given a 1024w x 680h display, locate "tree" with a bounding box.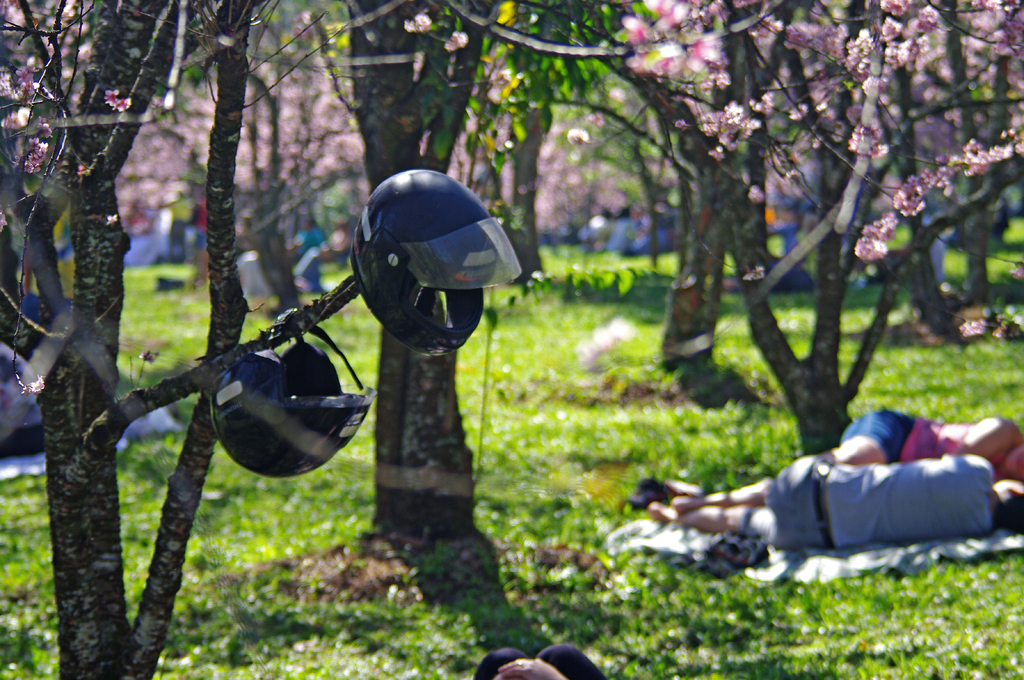
Located: left=461, top=0, right=845, bottom=371.
